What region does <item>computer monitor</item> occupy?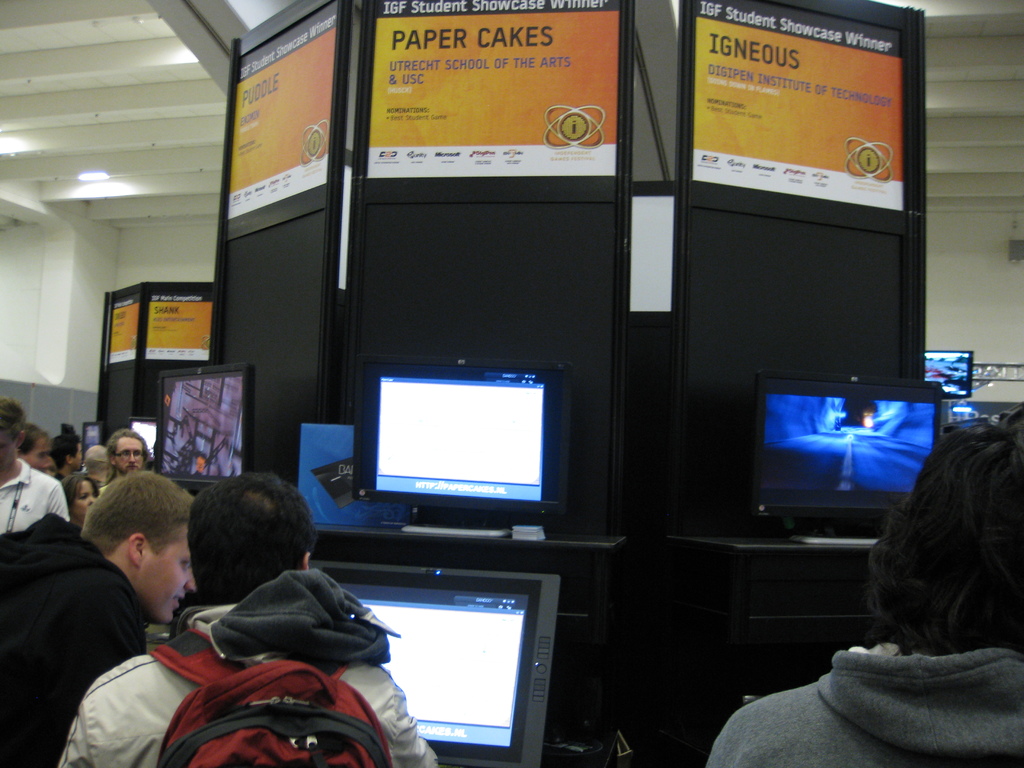
x1=357, y1=557, x2=571, y2=767.
